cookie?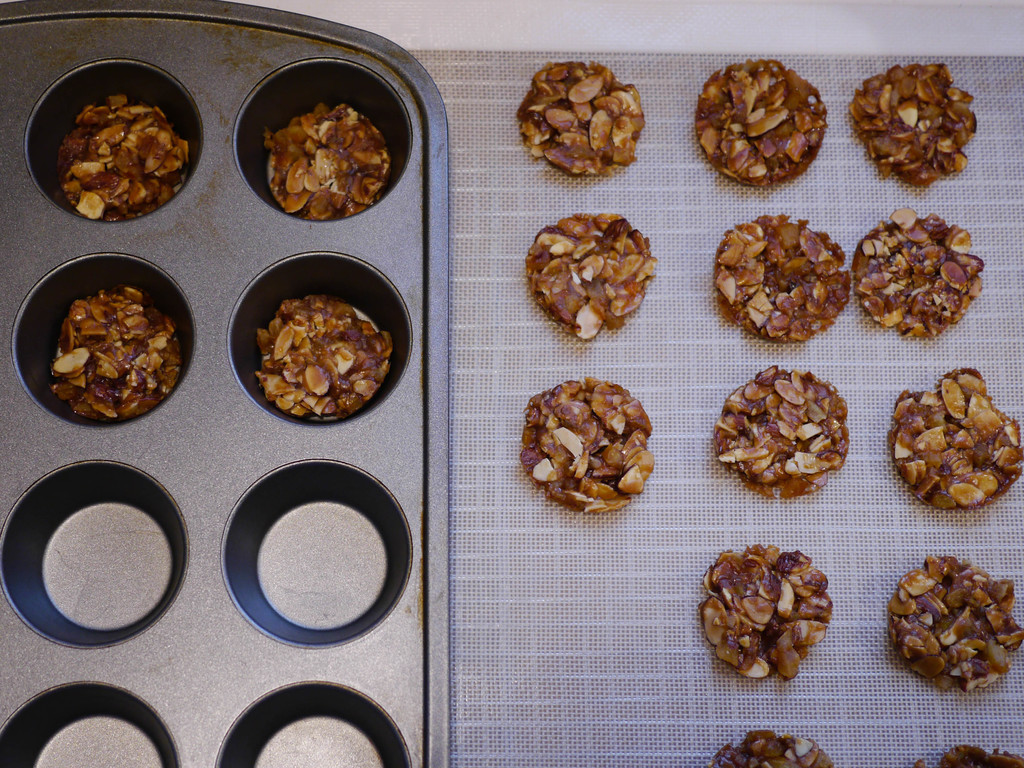
(left=516, top=61, right=644, bottom=172)
